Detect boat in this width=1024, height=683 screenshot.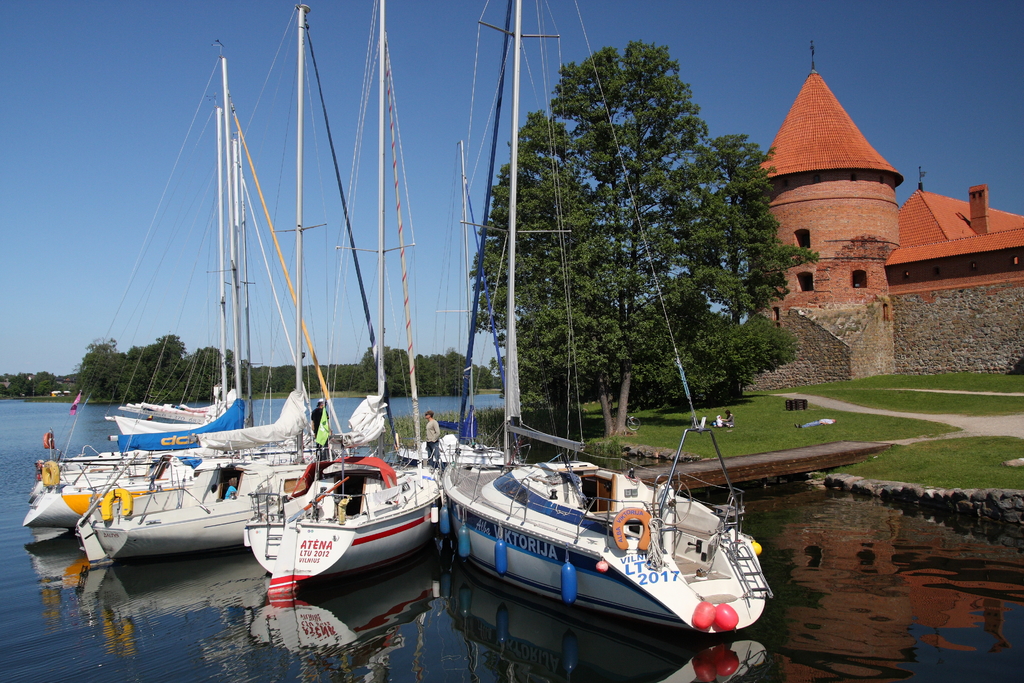
Detection: pyautogui.locateOnScreen(19, 45, 252, 528).
